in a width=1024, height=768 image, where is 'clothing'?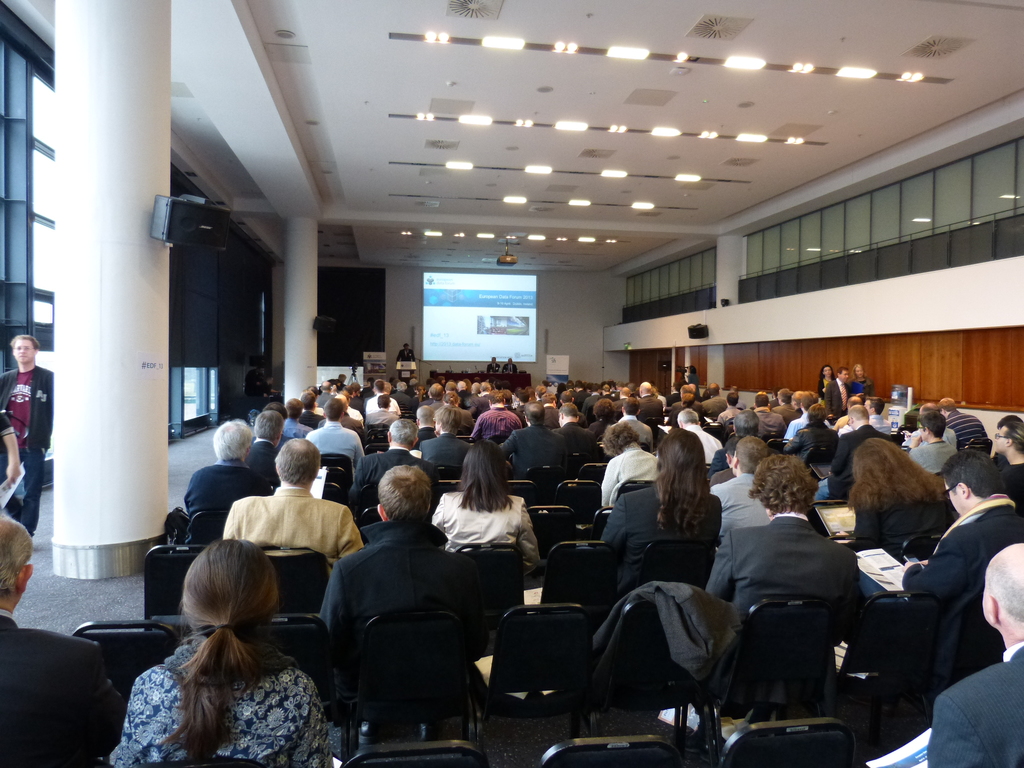
bbox(317, 518, 488, 709).
